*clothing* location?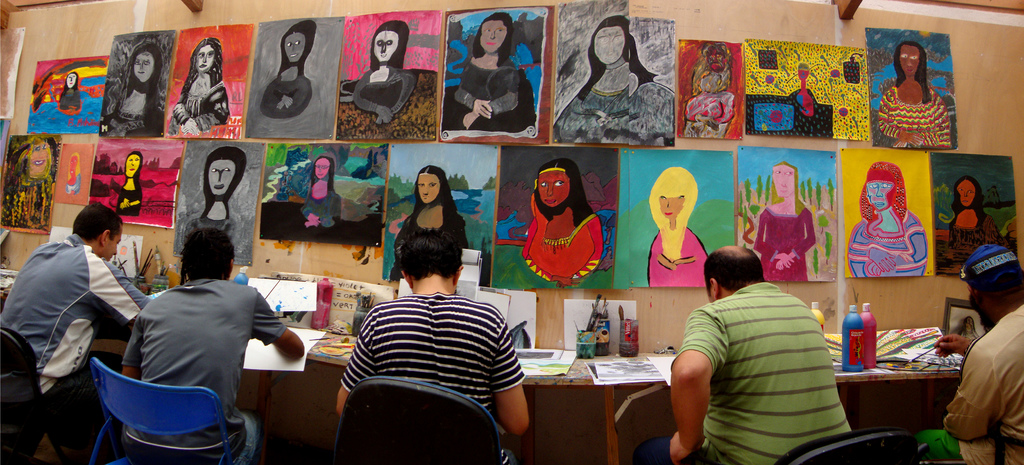
{"x1": 339, "y1": 291, "x2": 527, "y2": 464}
